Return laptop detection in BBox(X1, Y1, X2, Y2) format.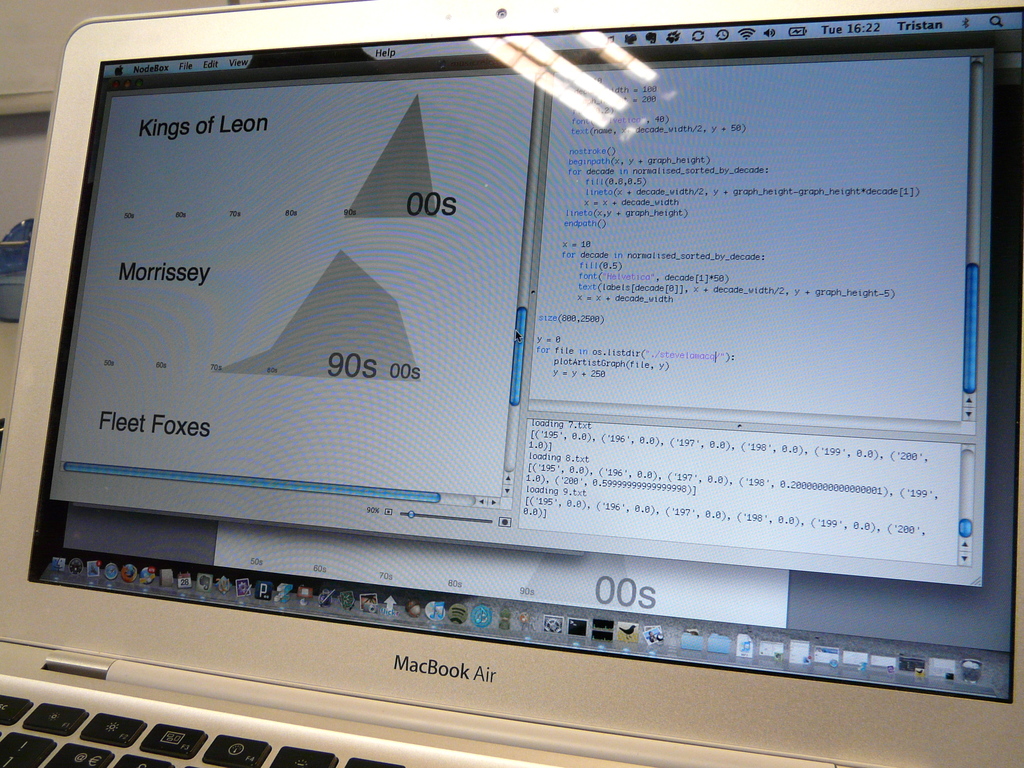
BBox(20, 0, 938, 767).
